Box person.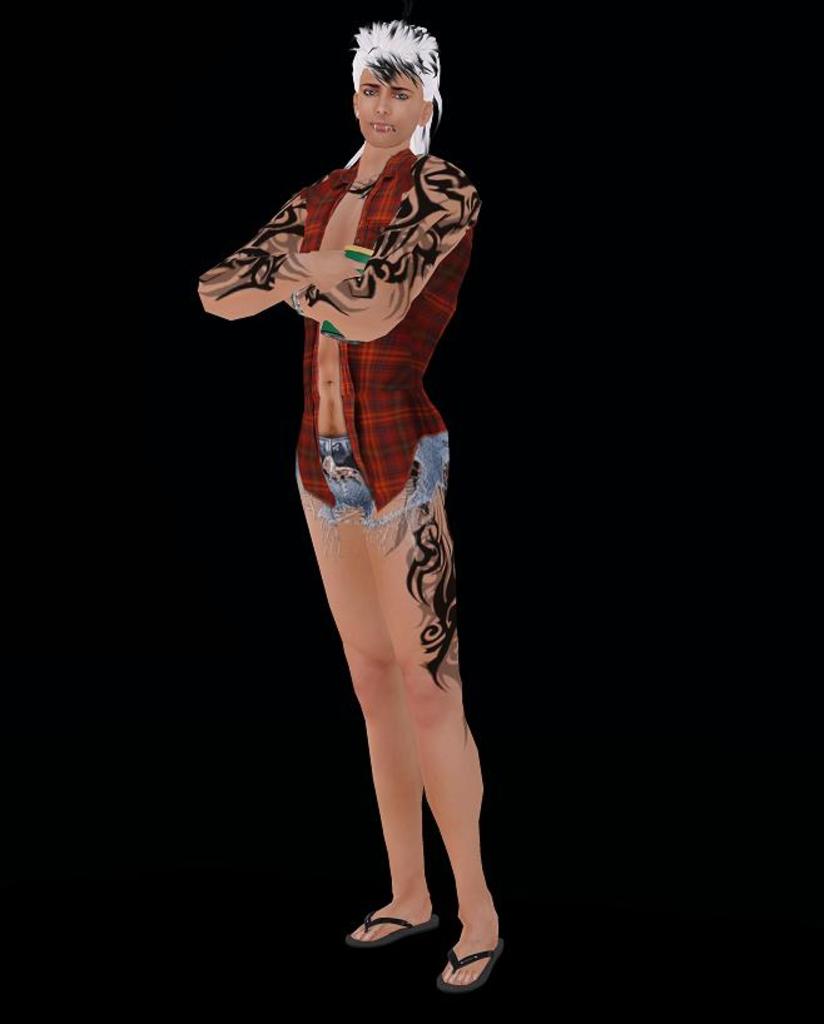
199 24 500 985.
